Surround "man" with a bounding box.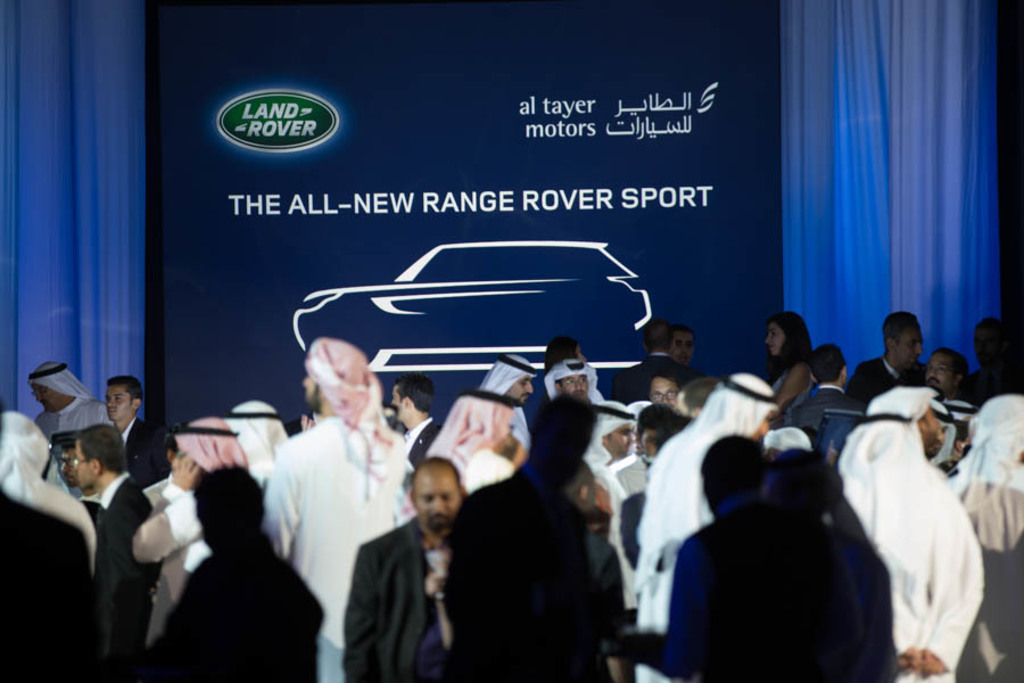
(x1=660, y1=435, x2=857, y2=682).
